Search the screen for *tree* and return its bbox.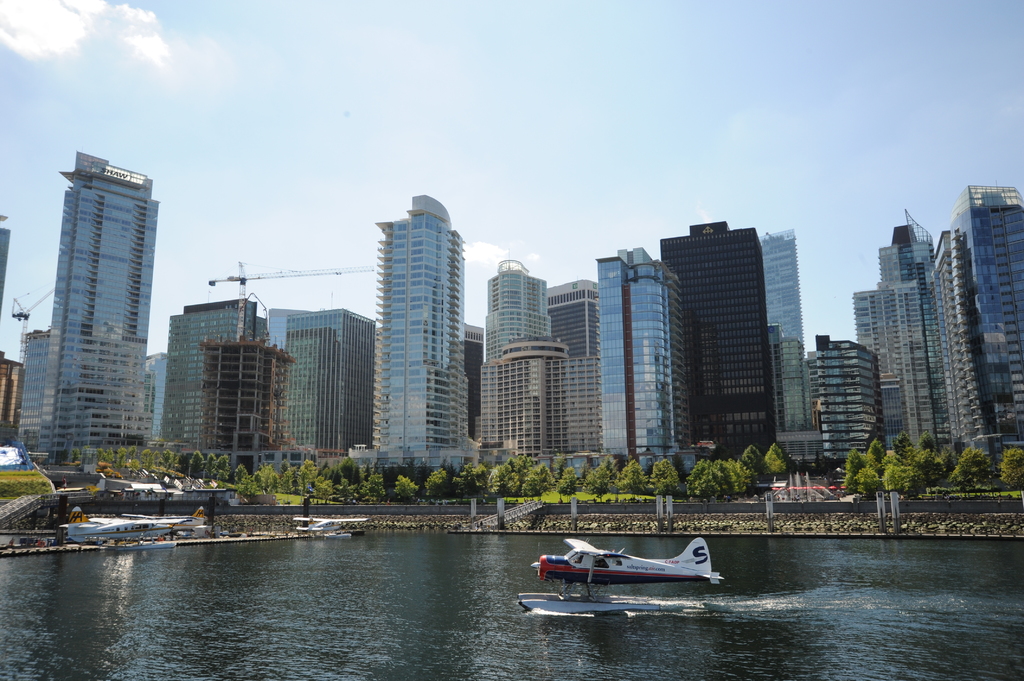
Found: (161,448,180,469).
